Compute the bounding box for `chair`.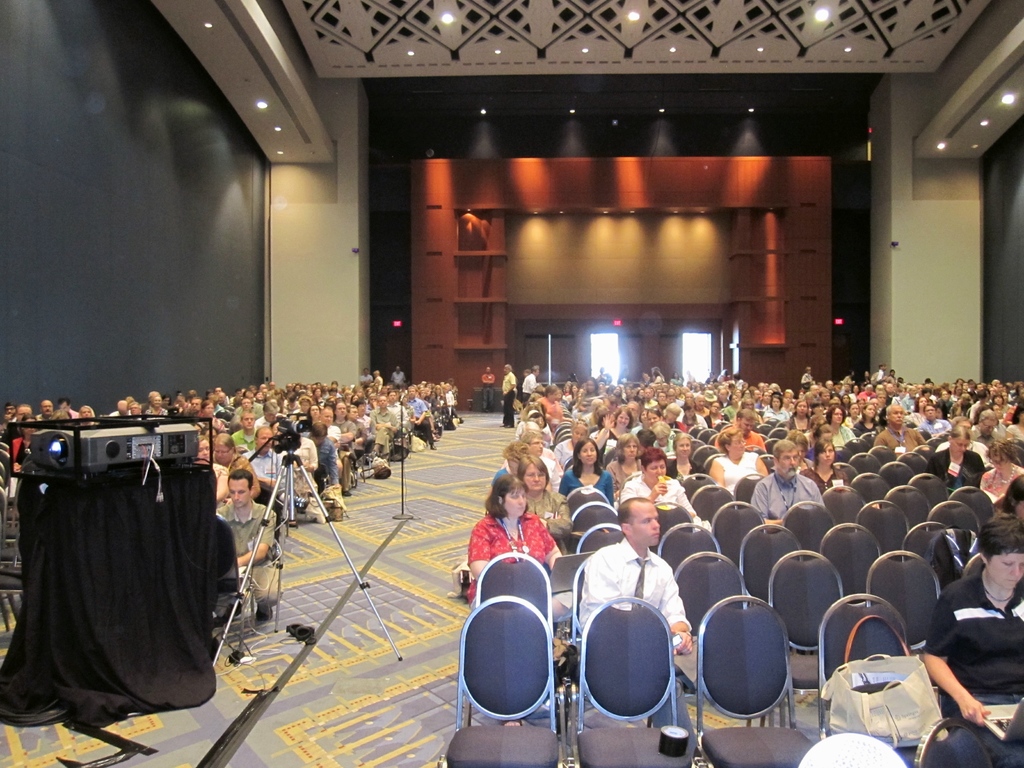
region(863, 547, 943, 713).
